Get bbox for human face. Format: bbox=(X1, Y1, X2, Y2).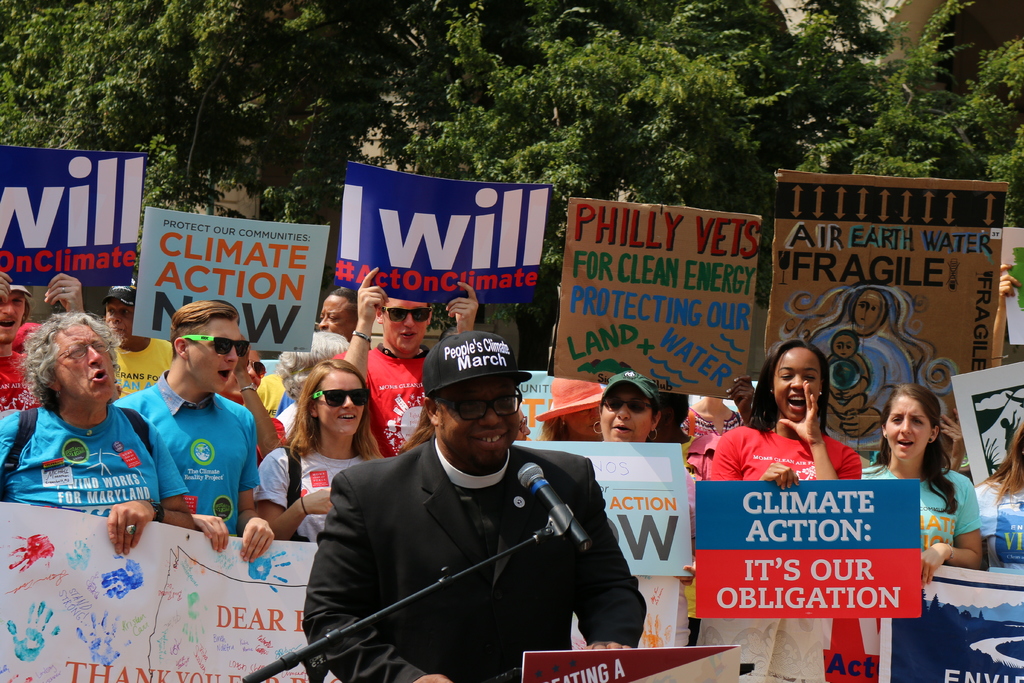
bbox=(387, 294, 433, 356).
